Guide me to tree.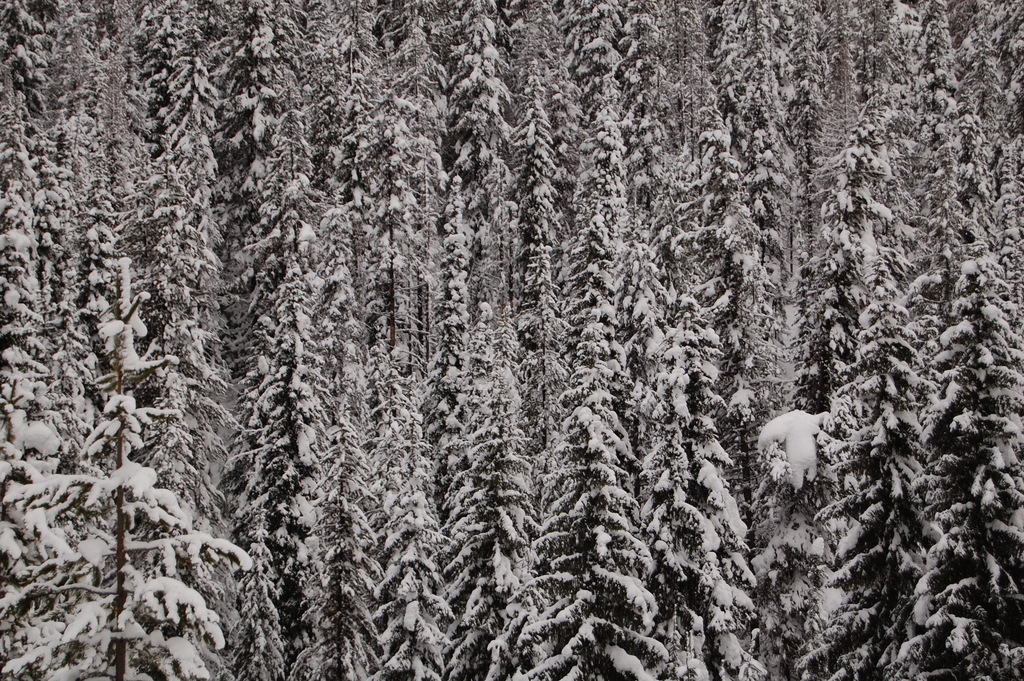
Guidance: {"x1": 0, "y1": 241, "x2": 230, "y2": 680}.
